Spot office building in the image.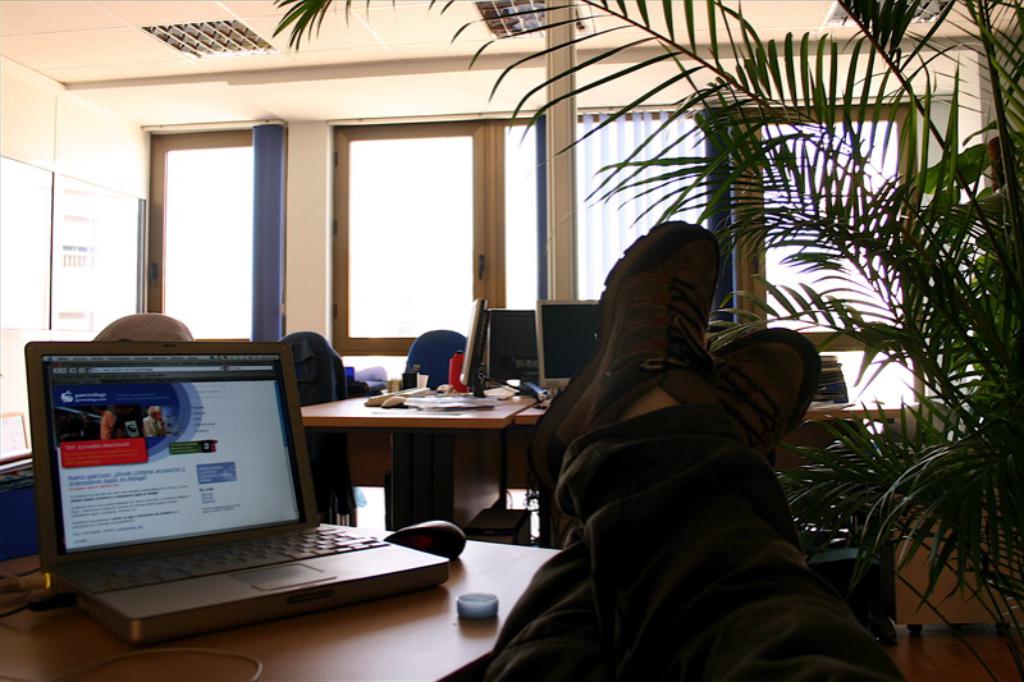
office building found at 0/0/1023/681.
